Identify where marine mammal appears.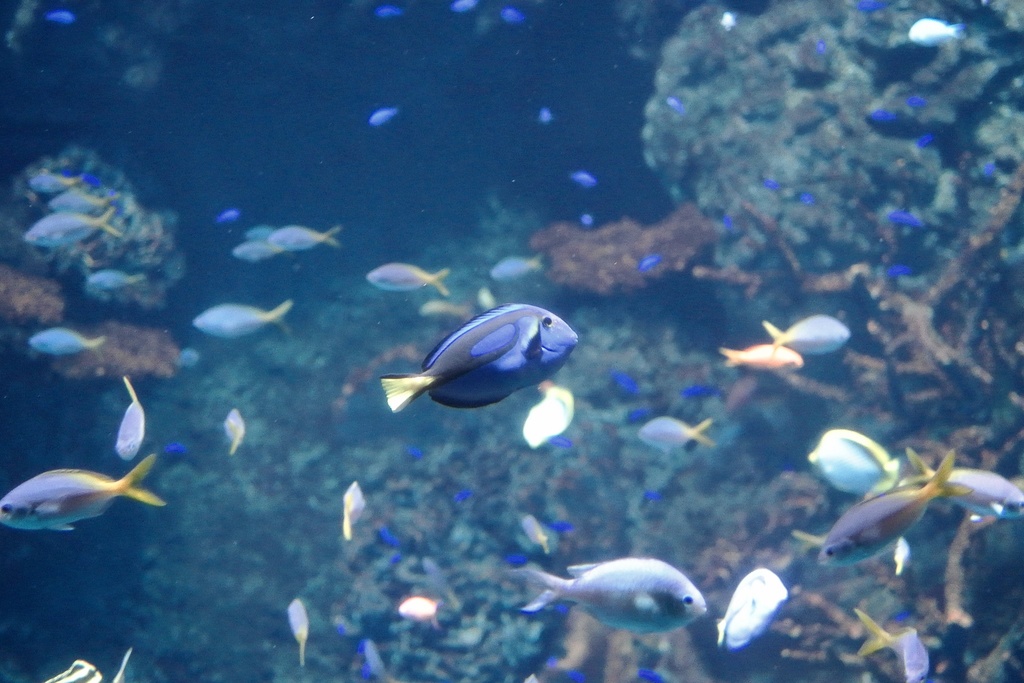
Appears at [x1=524, y1=551, x2=712, y2=659].
